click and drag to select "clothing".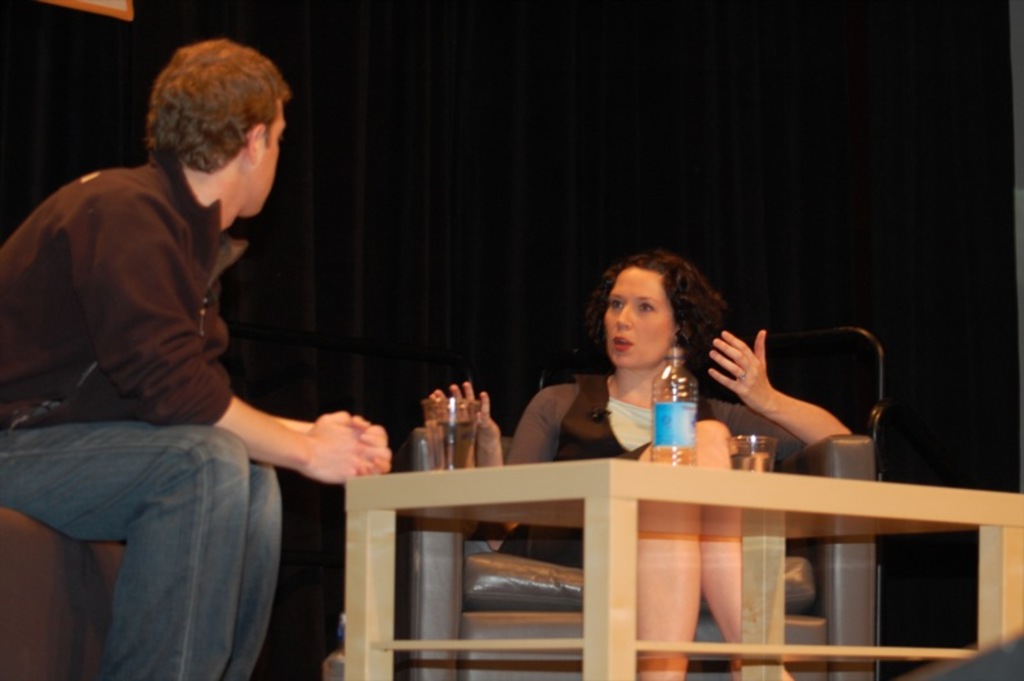
Selection: 497:367:719:576.
